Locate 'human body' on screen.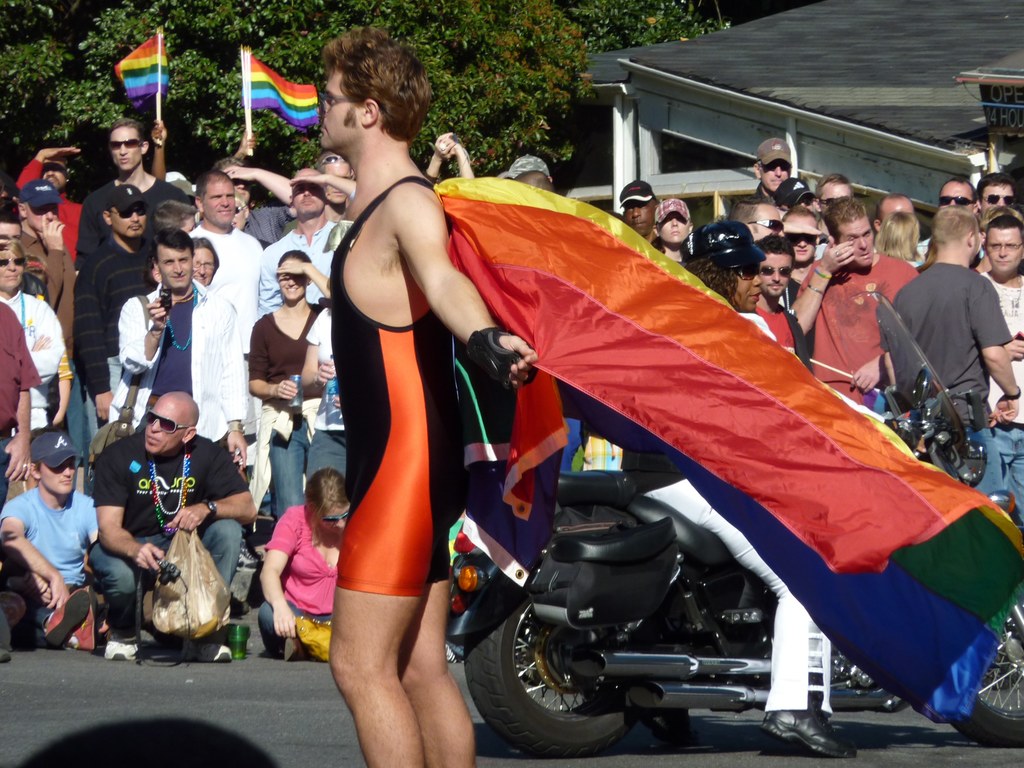
On screen at [left=877, top=200, right=1023, bottom=488].
